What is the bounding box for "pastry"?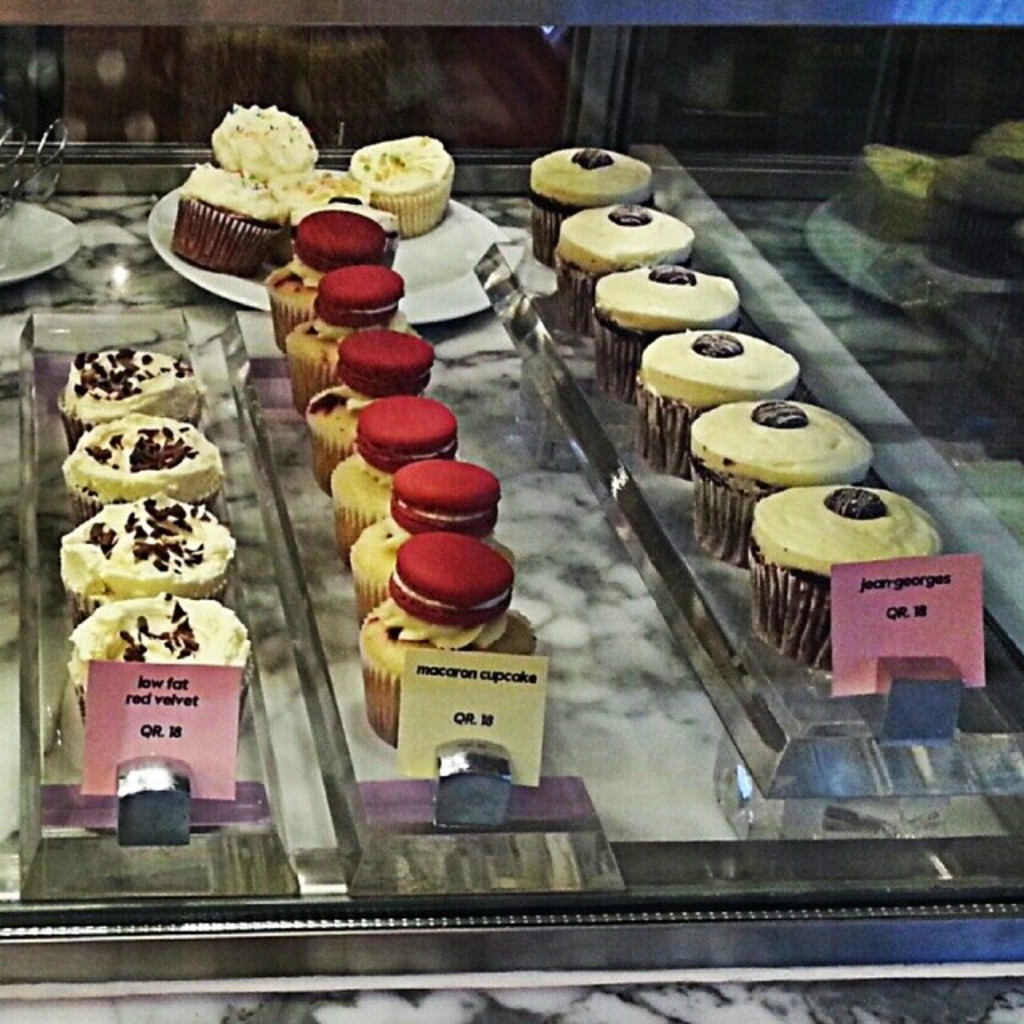
{"x1": 565, "y1": 198, "x2": 699, "y2": 326}.
